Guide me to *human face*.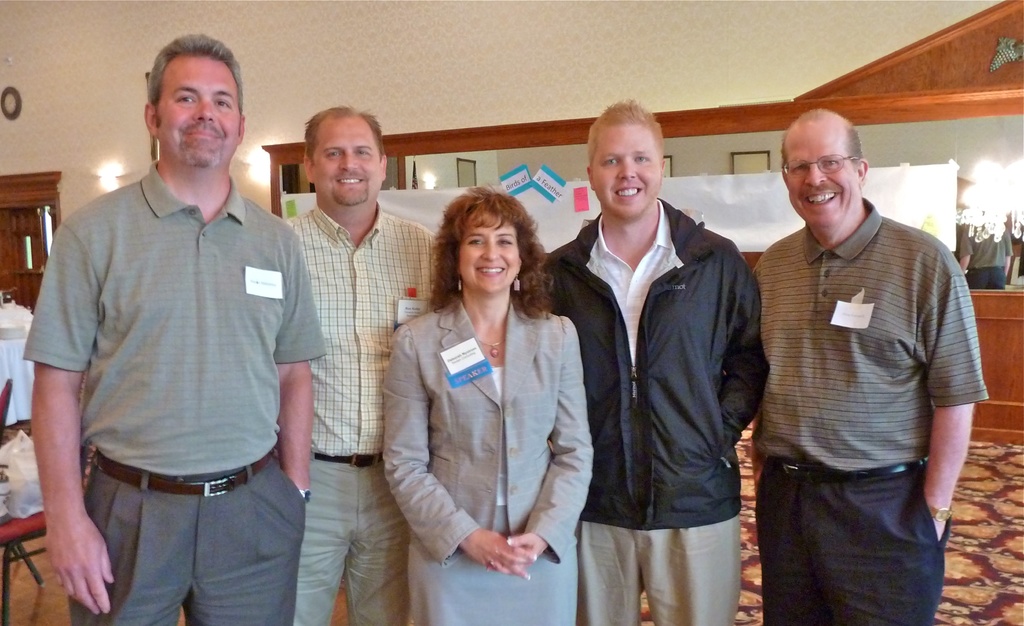
Guidance: pyautogui.locateOnScreen(592, 113, 667, 217).
